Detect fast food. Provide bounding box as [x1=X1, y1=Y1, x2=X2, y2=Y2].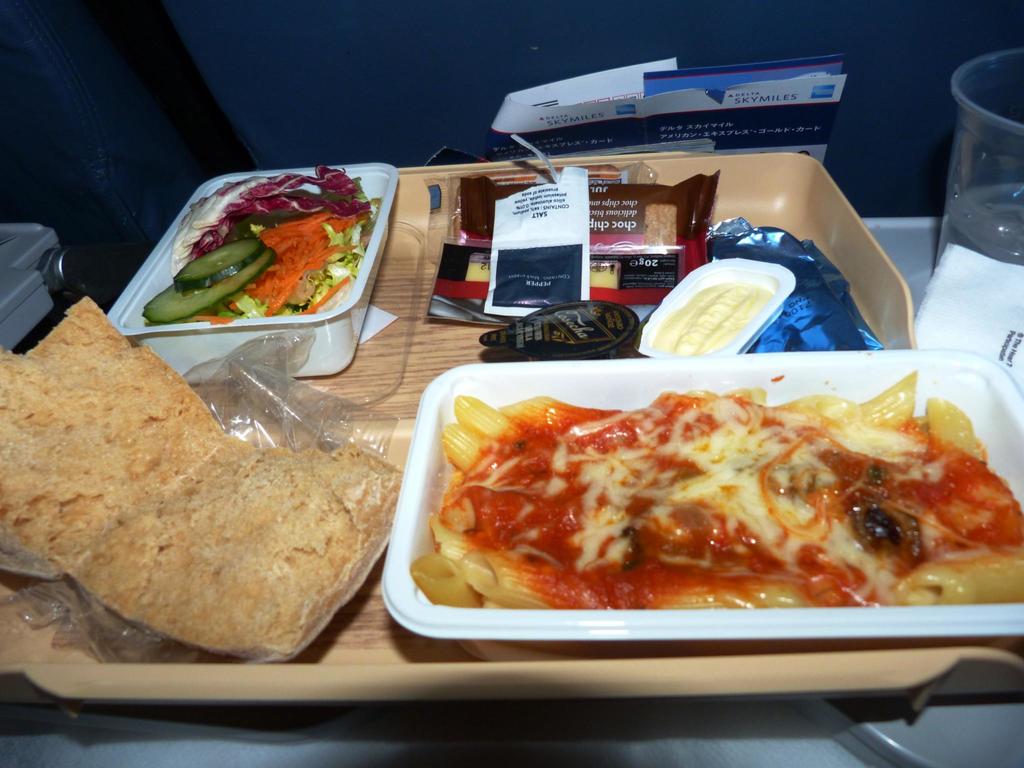
[x1=136, y1=170, x2=387, y2=348].
